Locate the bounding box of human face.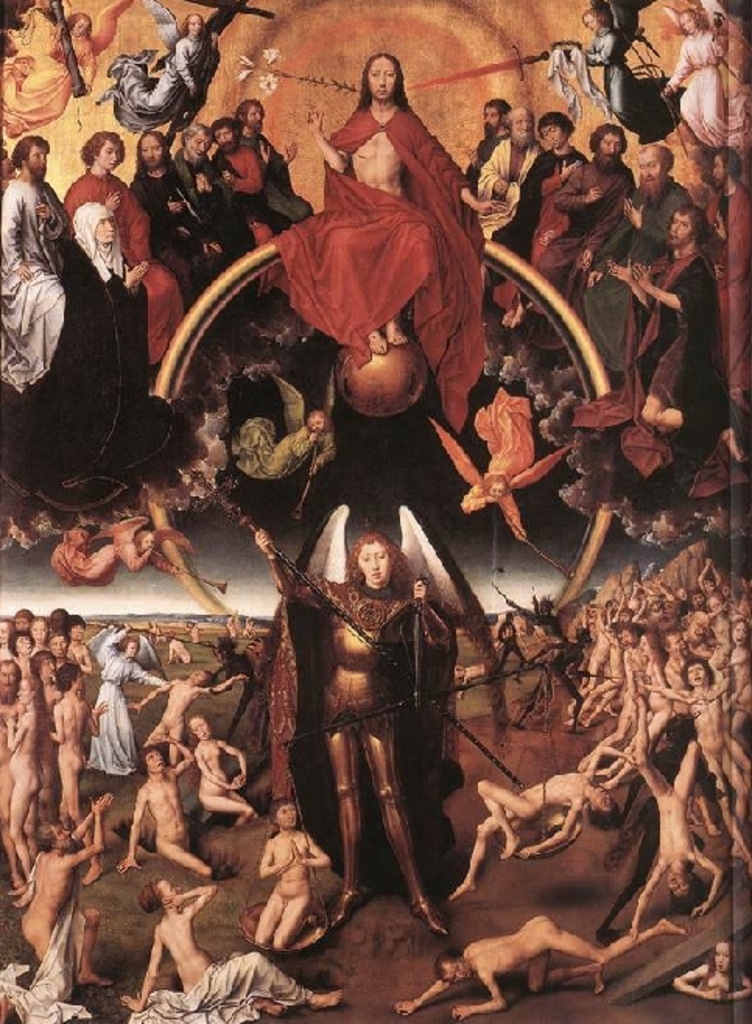
Bounding box: 248 107 268 128.
